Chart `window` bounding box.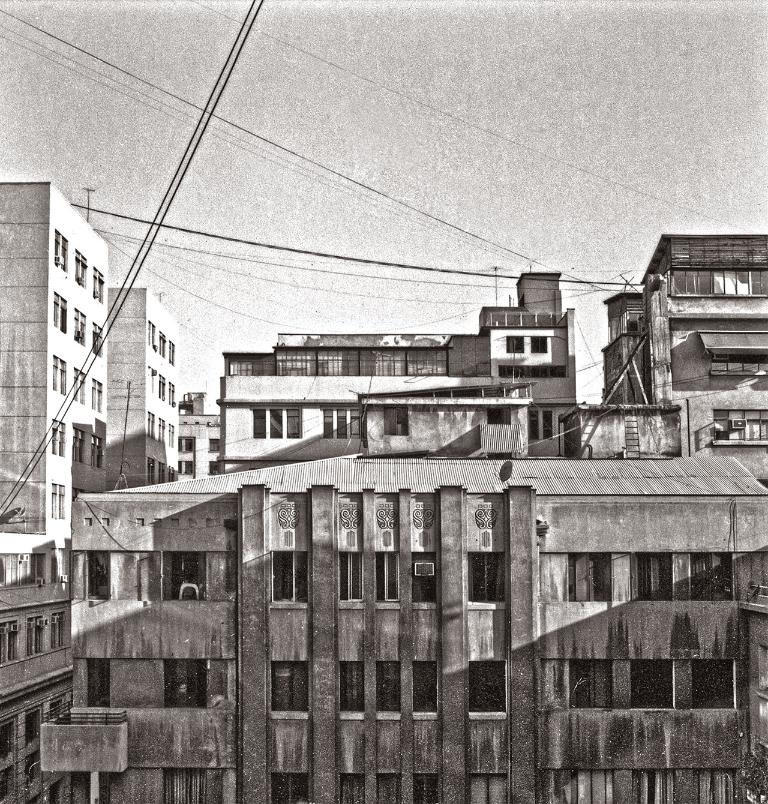
Charted: left=403, top=775, right=437, bottom=803.
